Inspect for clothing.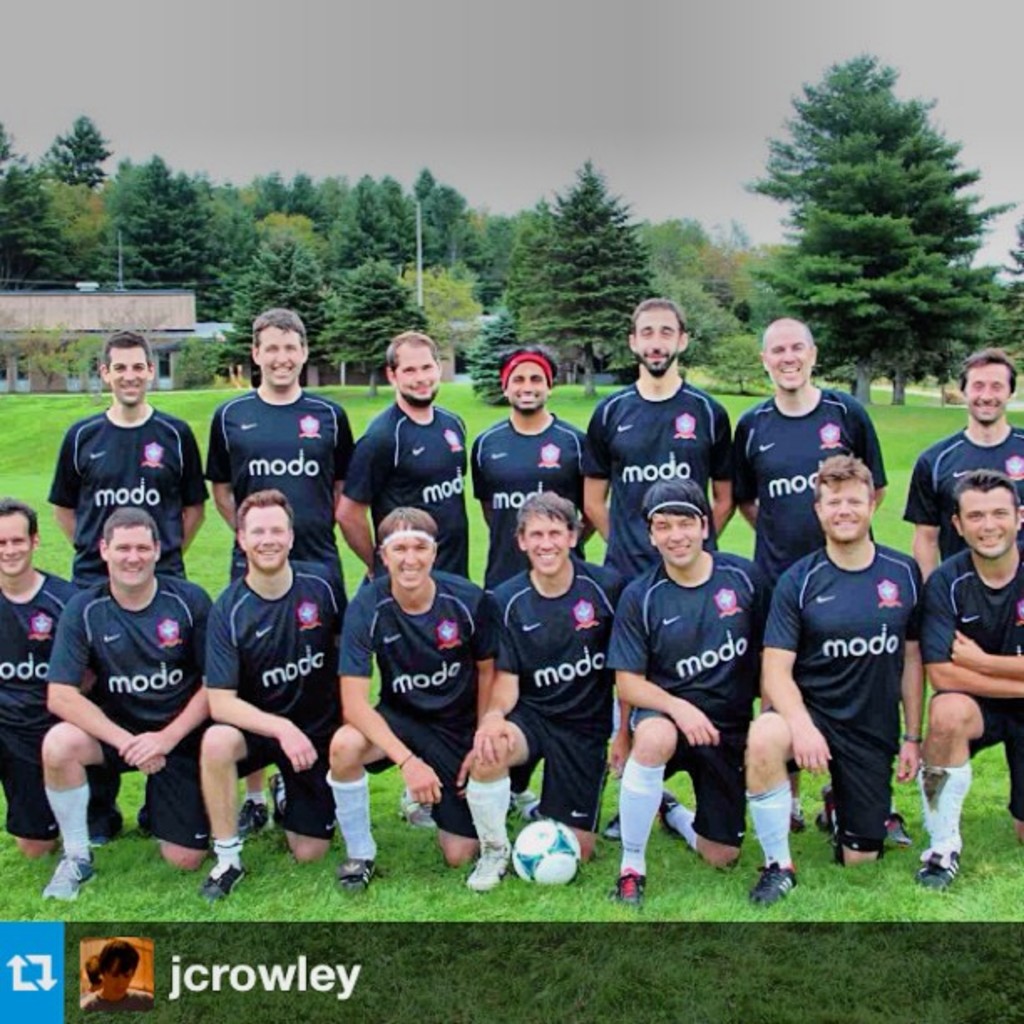
Inspection: <region>196, 557, 341, 830</region>.
